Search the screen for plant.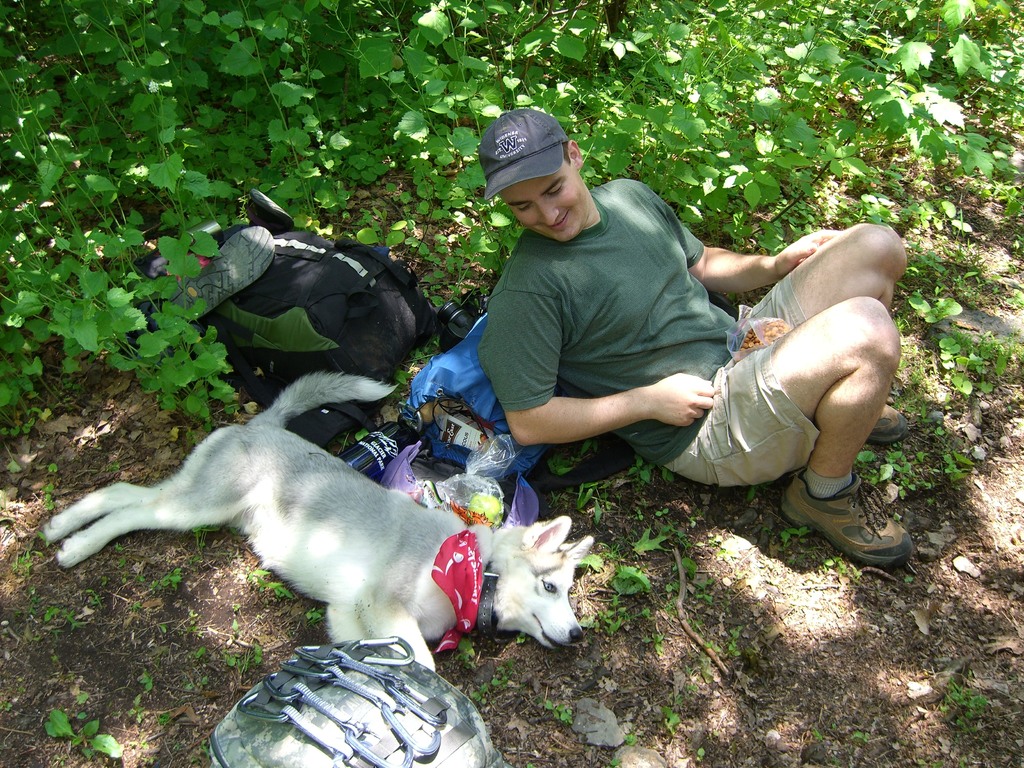
Found at (left=892, top=513, right=902, bottom=524).
